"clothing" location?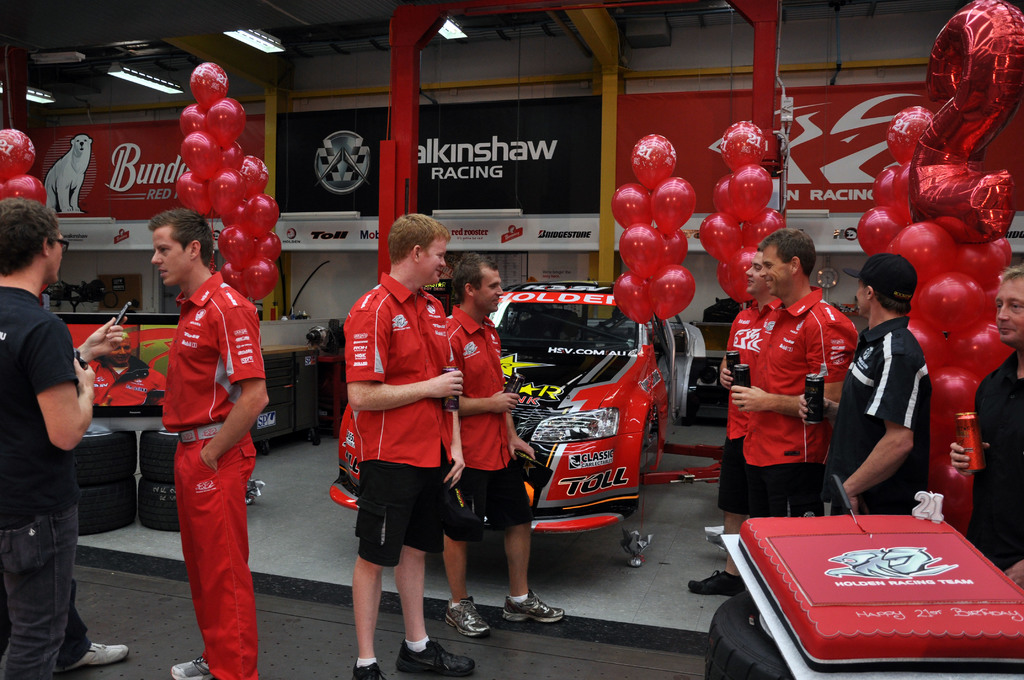
(left=88, top=356, right=173, bottom=414)
